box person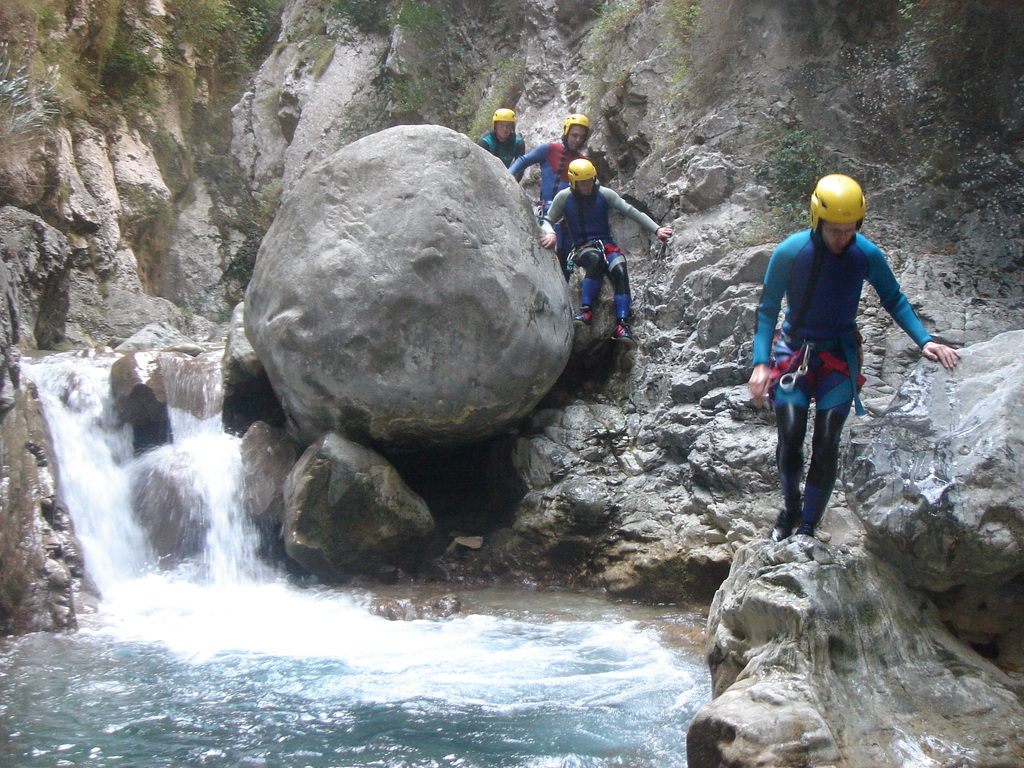
747:173:961:545
